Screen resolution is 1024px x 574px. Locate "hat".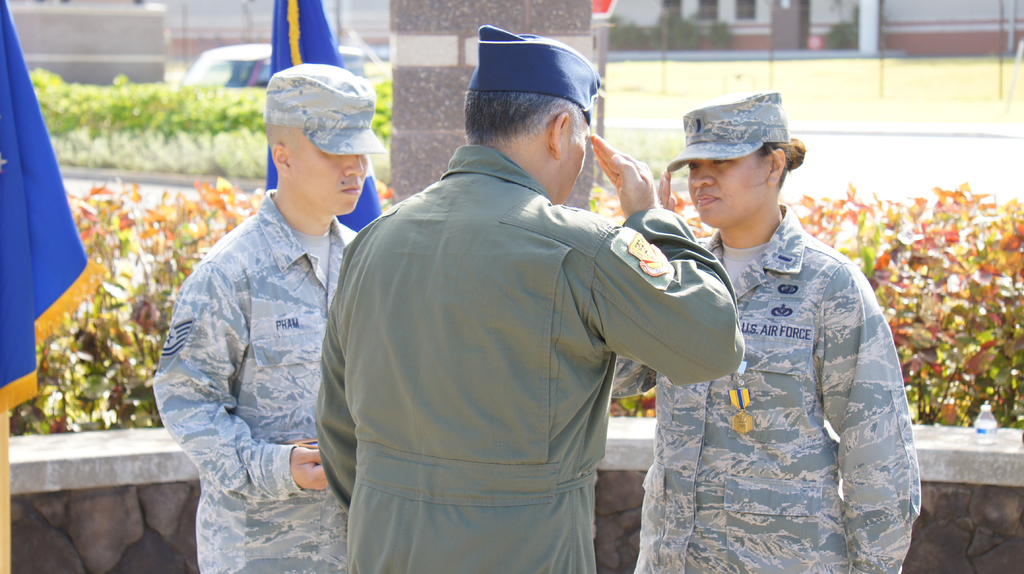
x1=260, y1=60, x2=391, y2=154.
